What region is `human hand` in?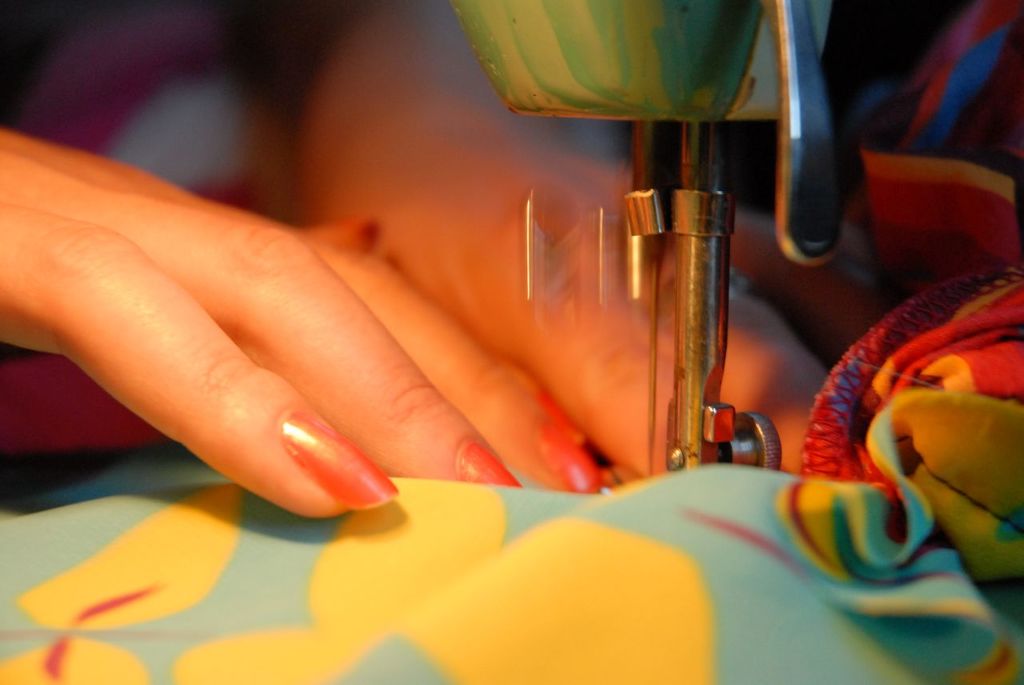
pyautogui.locateOnScreen(305, 118, 896, 476).
